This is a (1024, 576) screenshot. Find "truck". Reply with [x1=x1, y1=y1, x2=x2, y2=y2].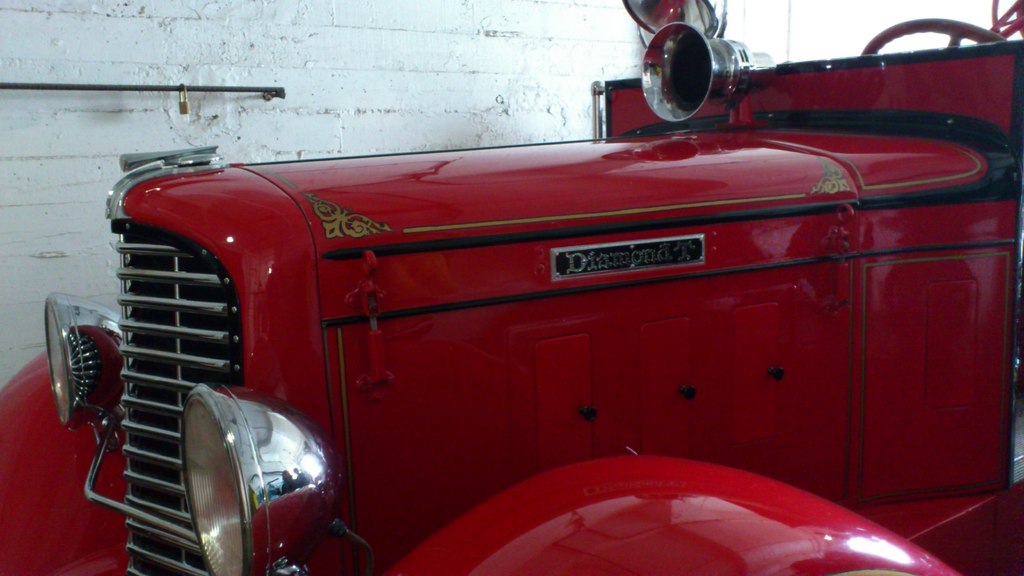
[x1=57, y1=52, x2=1023, y2=575].
